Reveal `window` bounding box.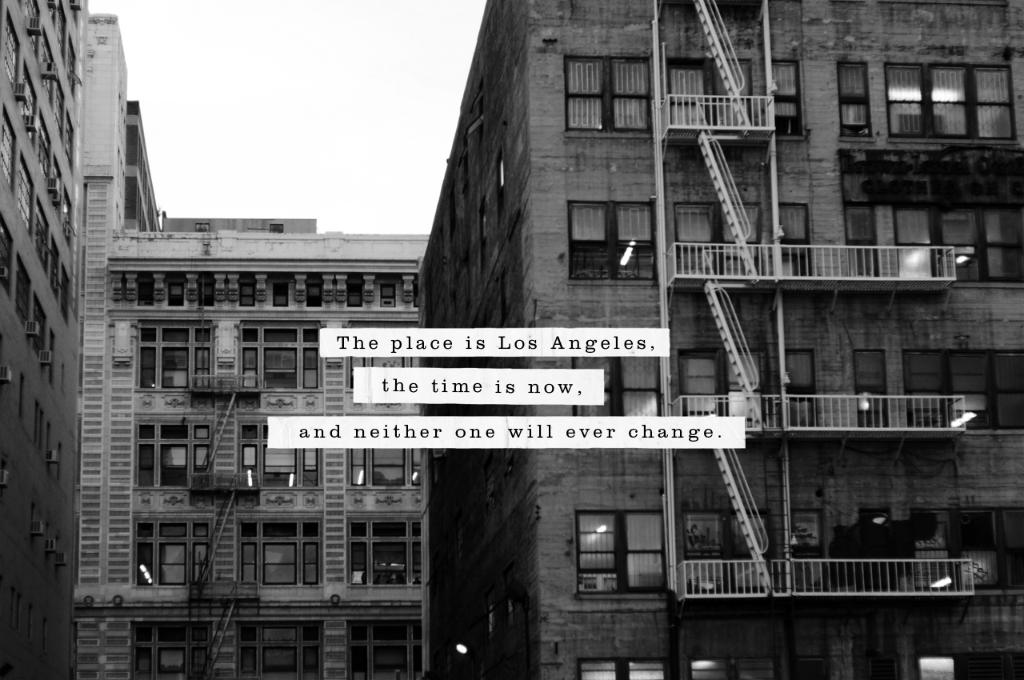
Revealed: x1=838 y1=59 x2=870 y2=140.
